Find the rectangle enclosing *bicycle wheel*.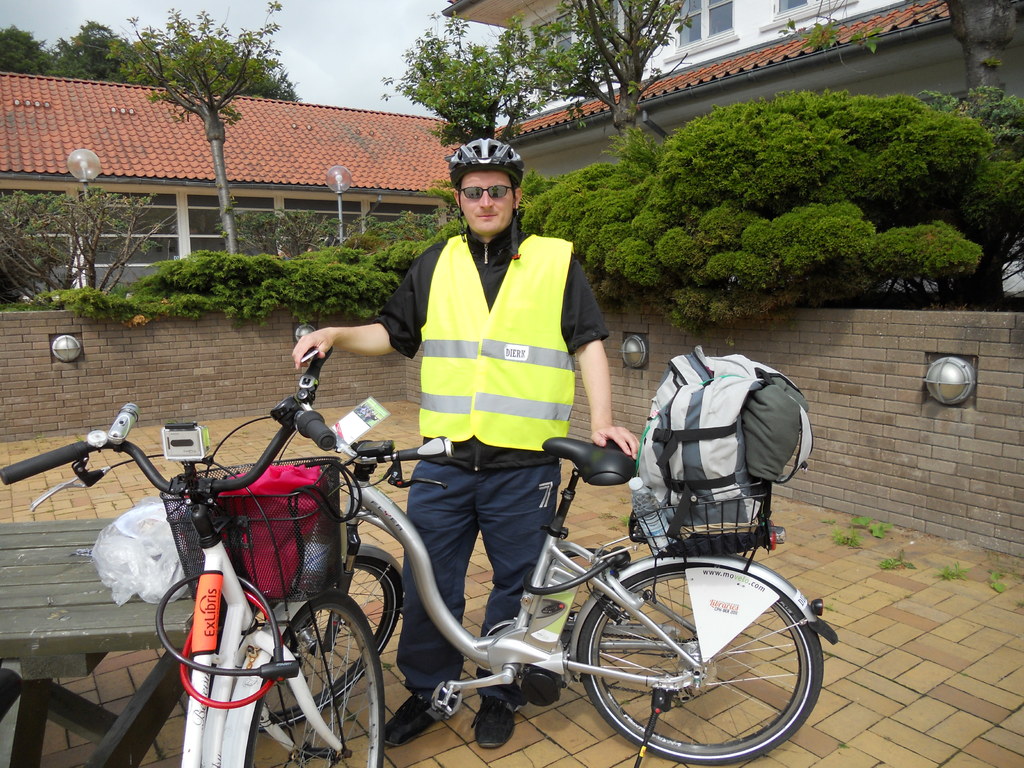
l=561, t=575, r=807, b=767.
